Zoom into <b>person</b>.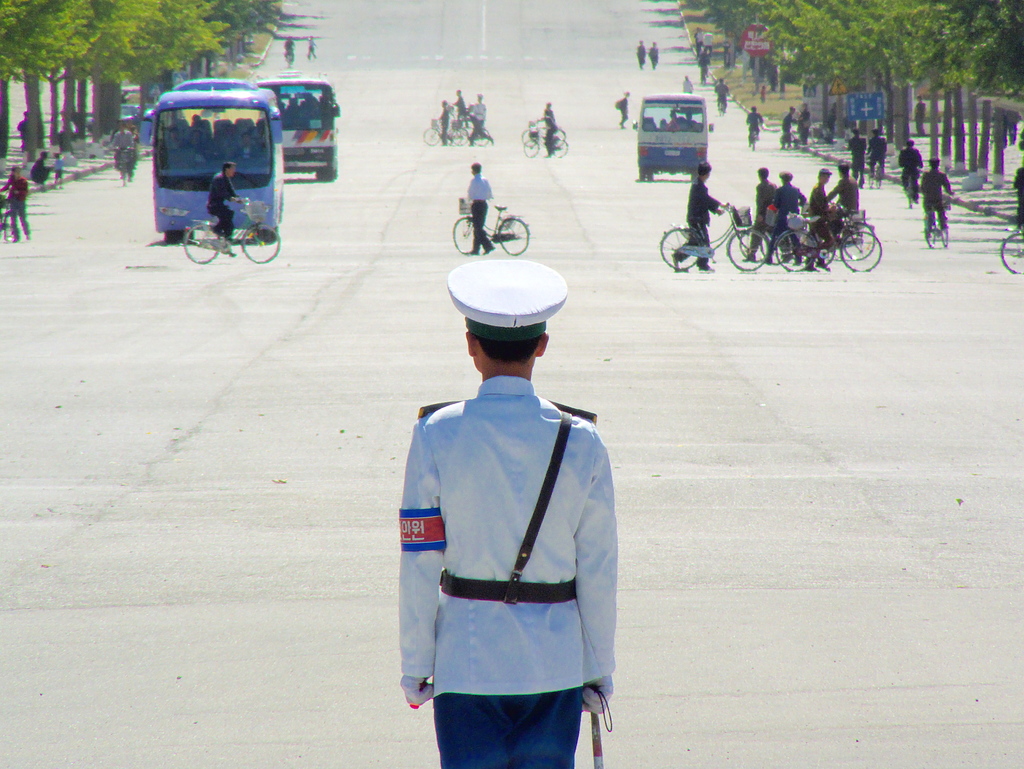
Zoom target: (401,219,621,768).
